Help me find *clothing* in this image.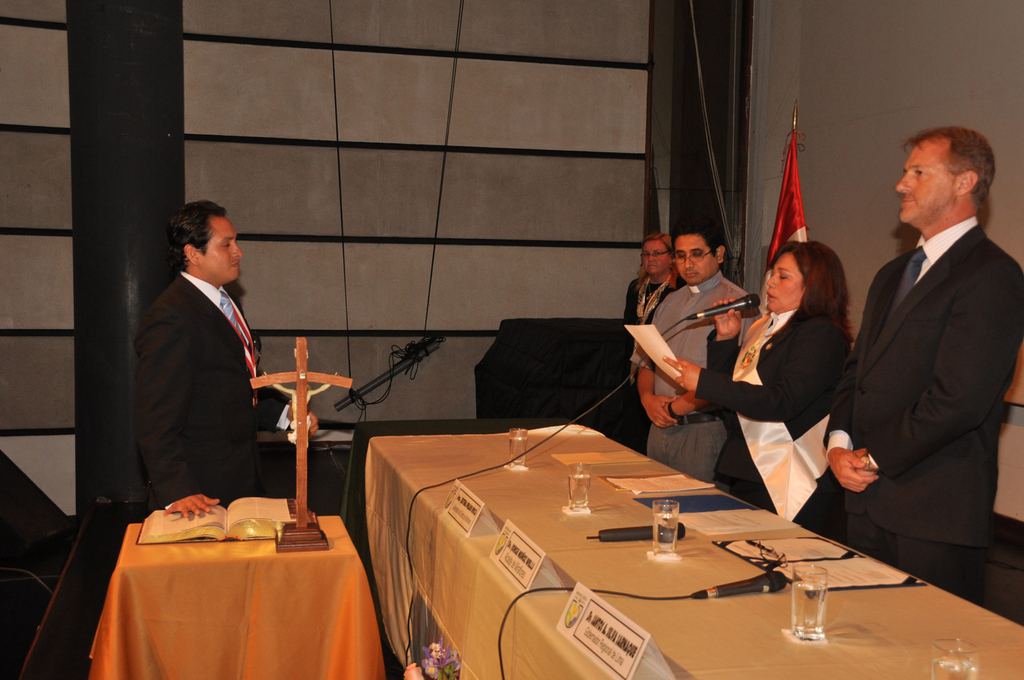
Found it: 631, 266, 772, 481.
